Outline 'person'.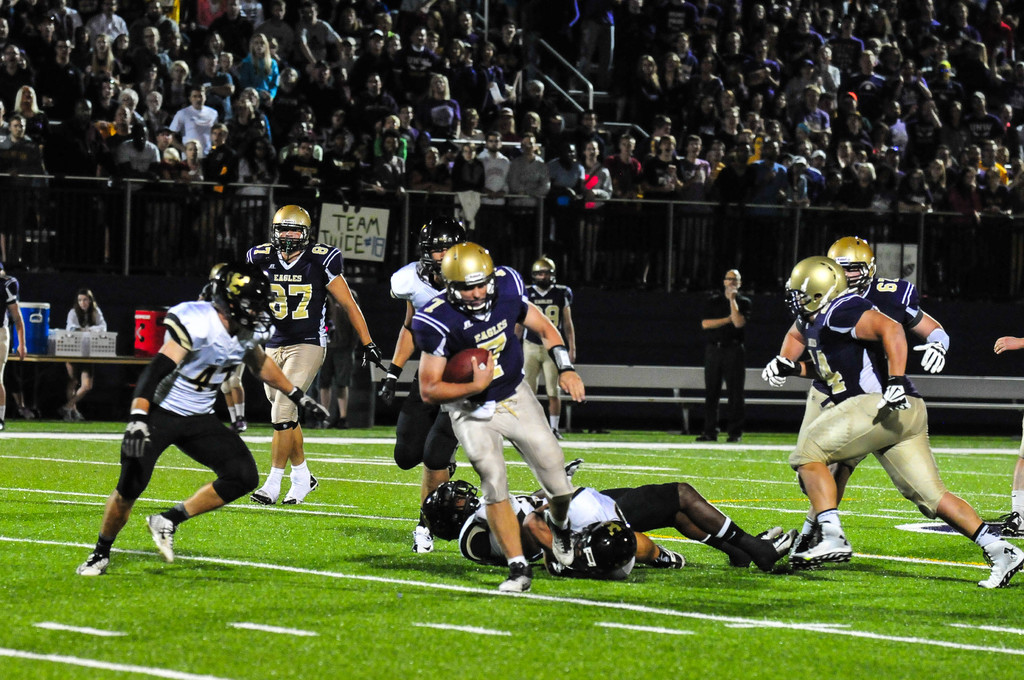
Outline: Rect(420, 479, 797, 572).
